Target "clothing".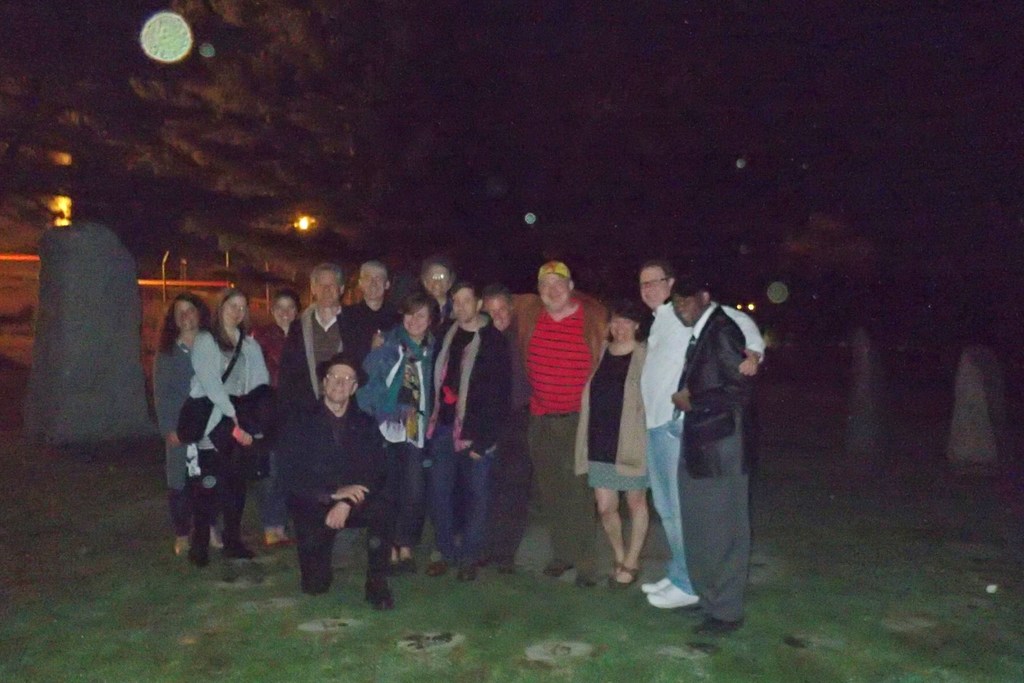
Target region: <region>426, 310, 514, 567</region>.
